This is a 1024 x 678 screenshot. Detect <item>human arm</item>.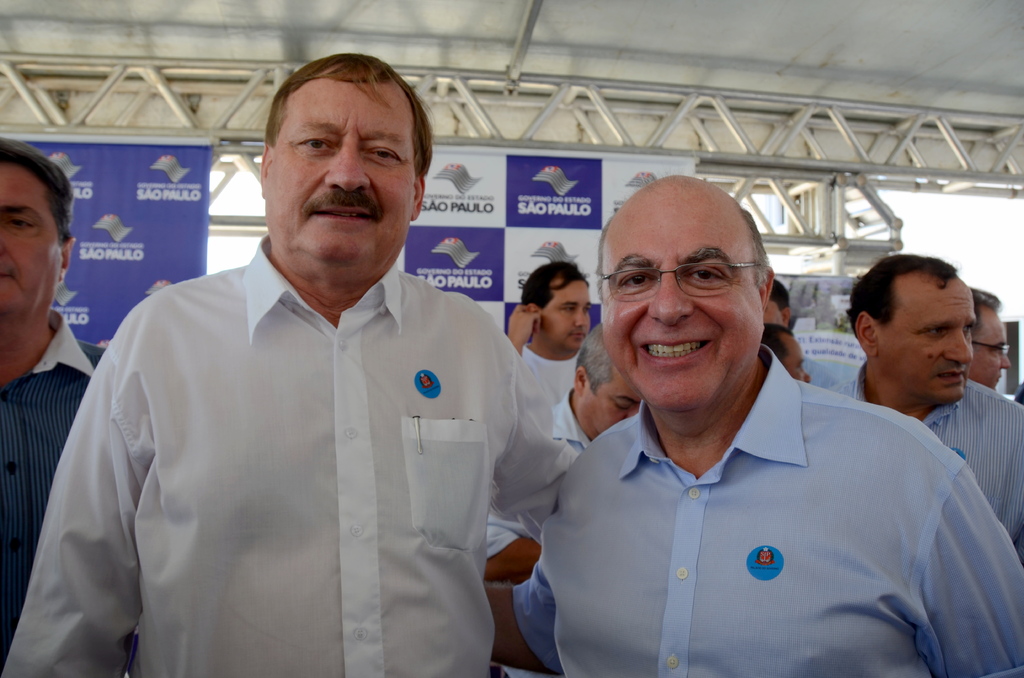
[x1=998, y1=383, x2=1023, y2=552].
